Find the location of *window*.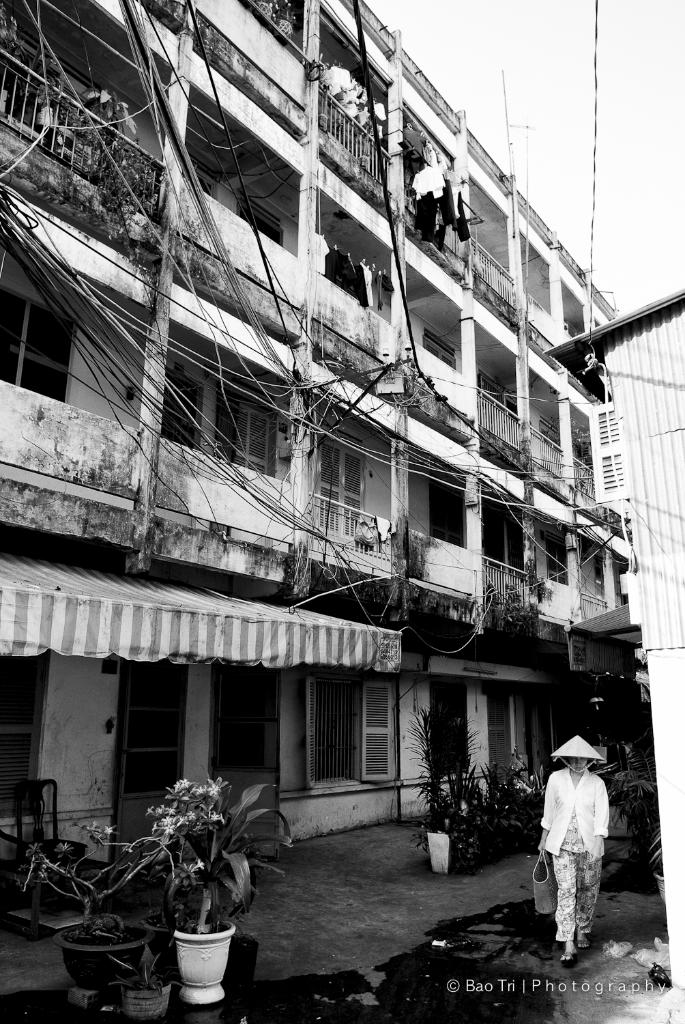
Location: 219, 397, 274, 469.
